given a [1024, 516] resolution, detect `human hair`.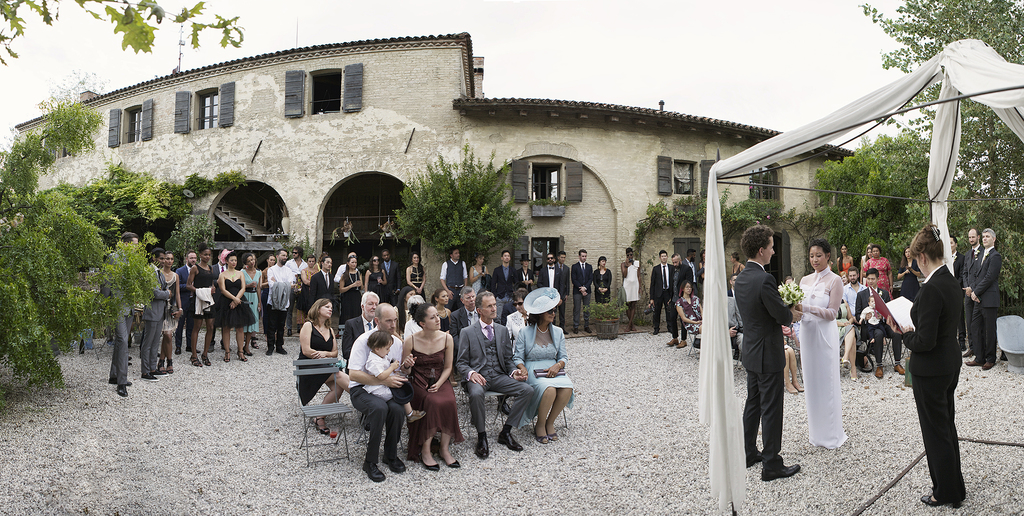
bbox=(675, 278, 695, 297).
